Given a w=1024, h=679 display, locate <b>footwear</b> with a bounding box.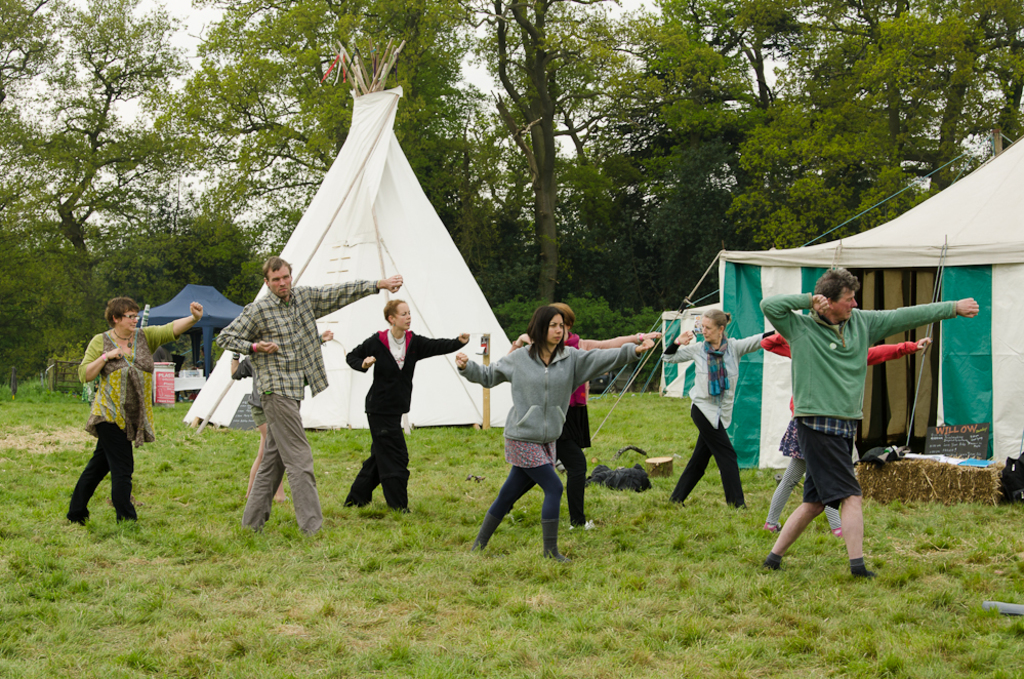
Located: [72,510,94,523].
